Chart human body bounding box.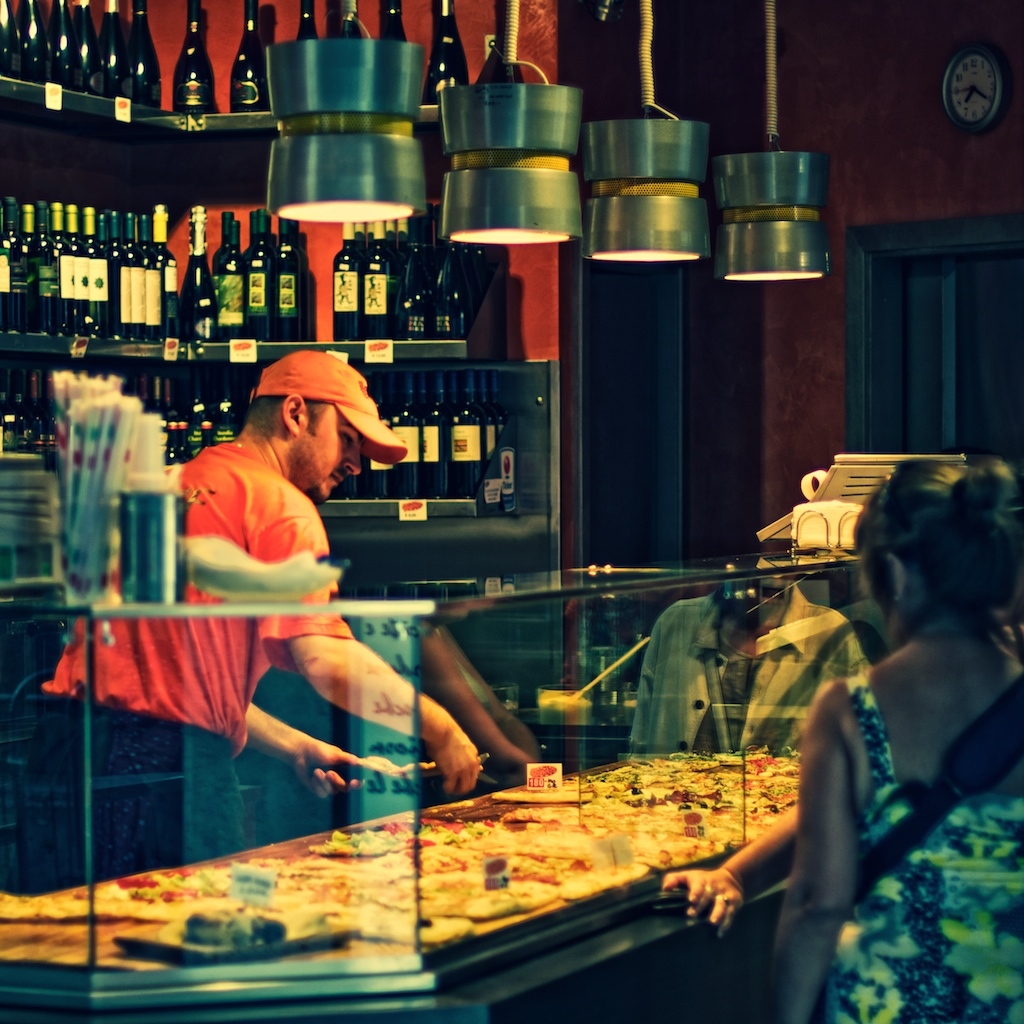
Charted: [148, 385, 559, 844].
